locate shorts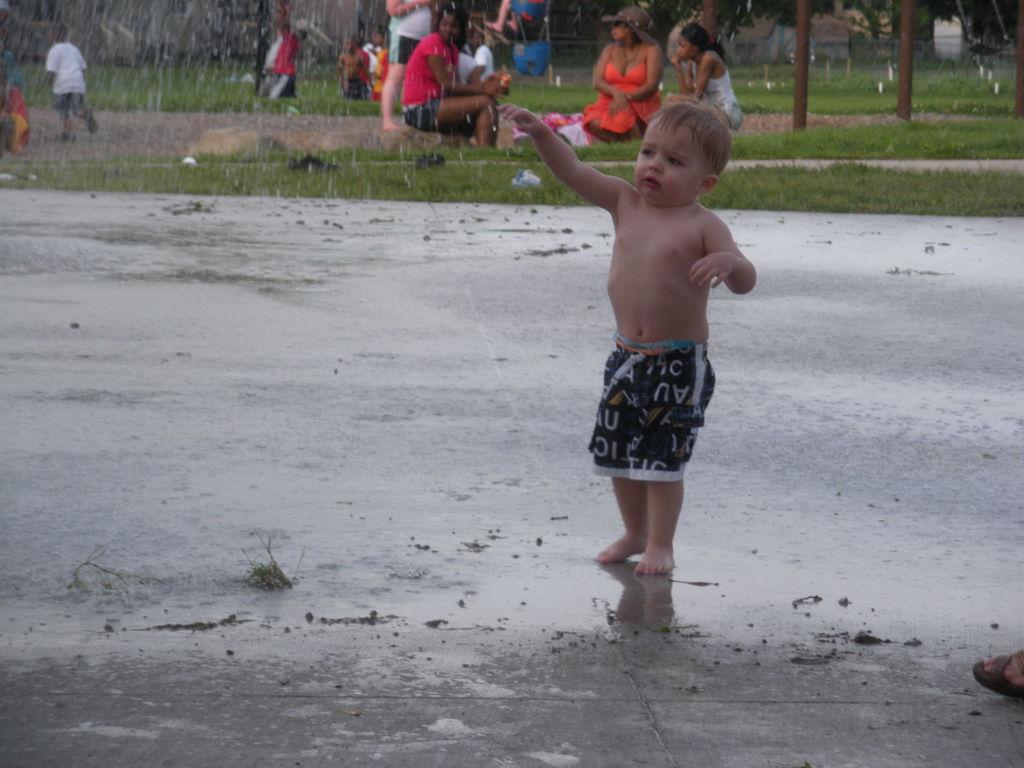
select_region(49, 91, 86, 113)
